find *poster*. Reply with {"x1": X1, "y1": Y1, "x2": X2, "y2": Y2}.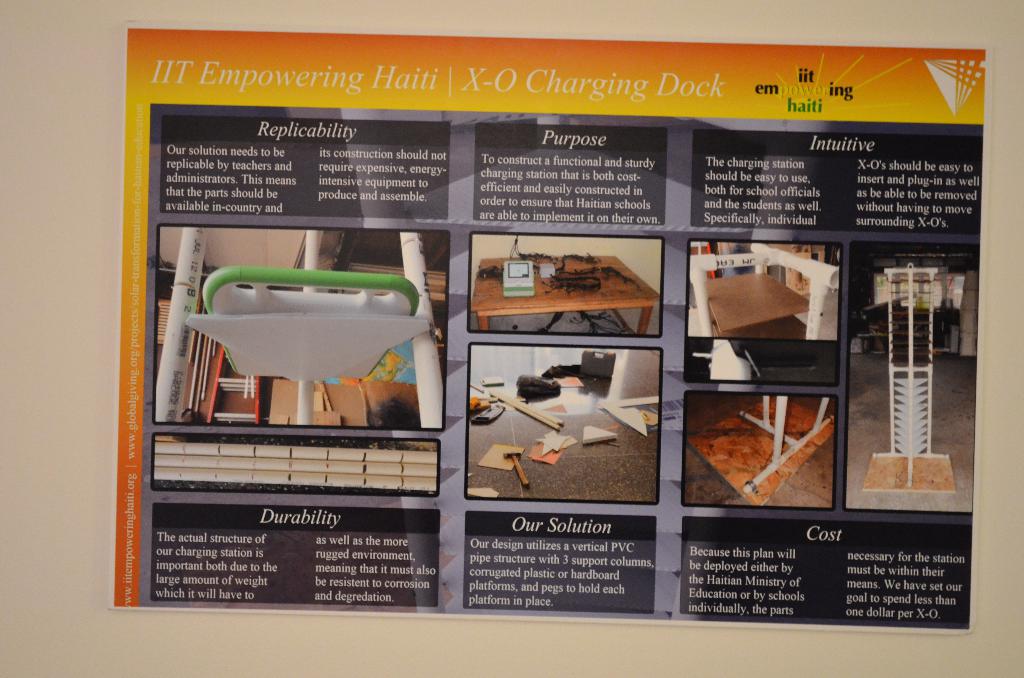
{"x1": 111, "y1": 28, "x2": 986, "y2": 628}.
